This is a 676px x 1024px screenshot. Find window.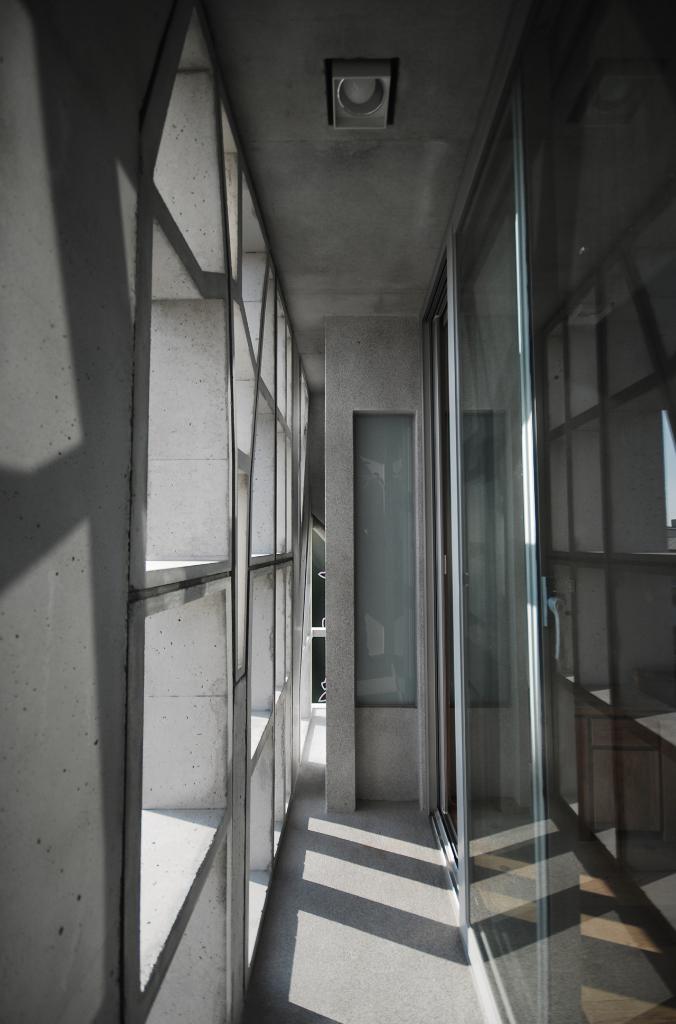
Bounding box: BBox(351, 417, 418, 707).
